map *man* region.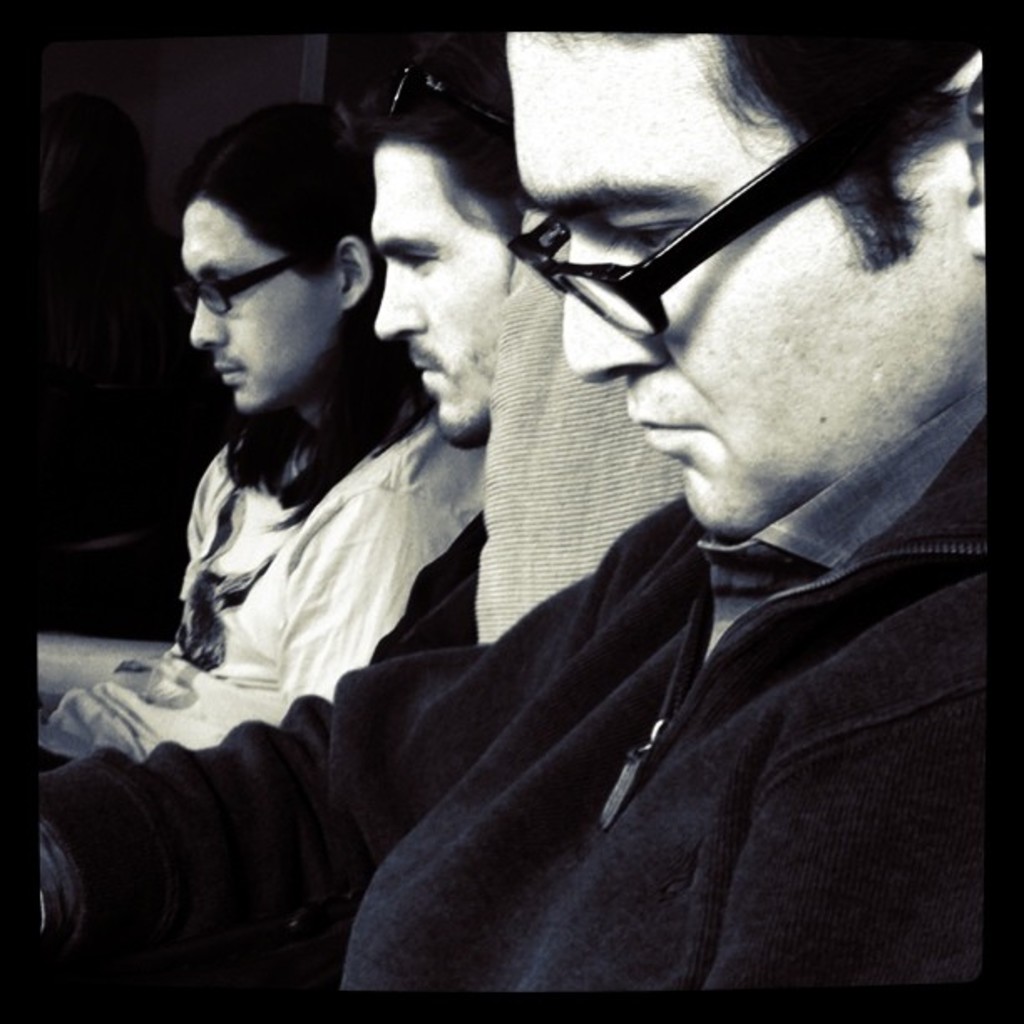
Mapped to x1=0 y1=122 x2=484 y2=743.
